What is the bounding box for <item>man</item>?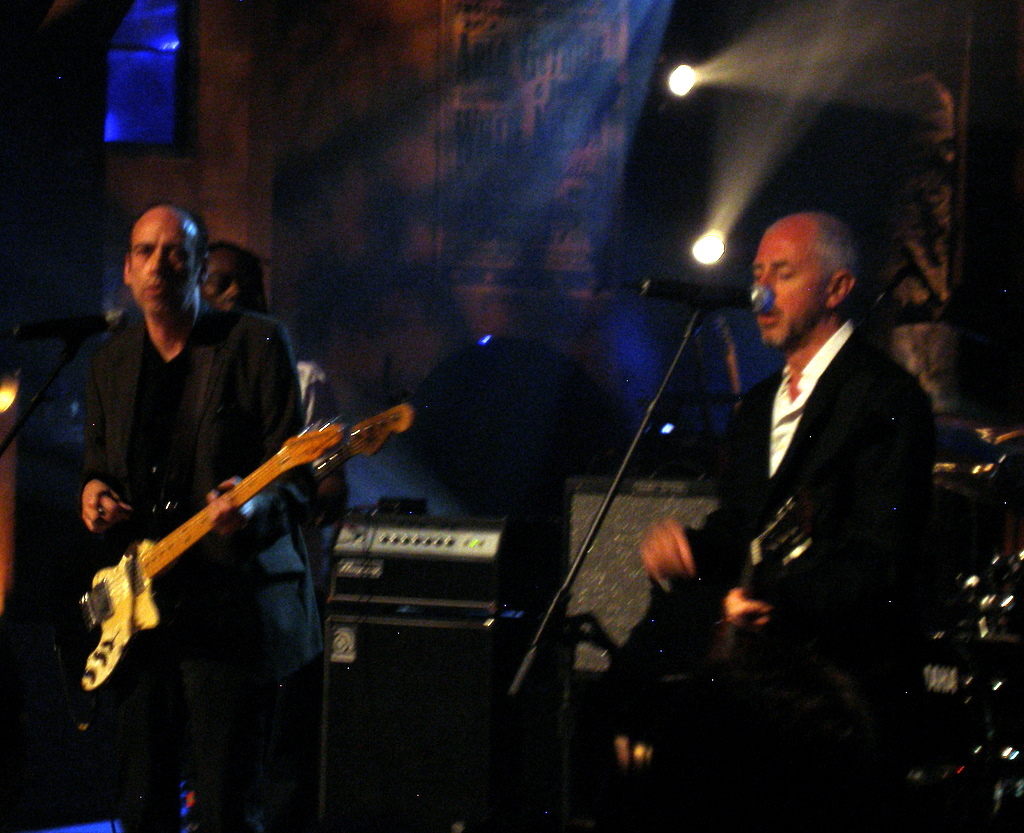
BBox(202, 236, 346, 629).
